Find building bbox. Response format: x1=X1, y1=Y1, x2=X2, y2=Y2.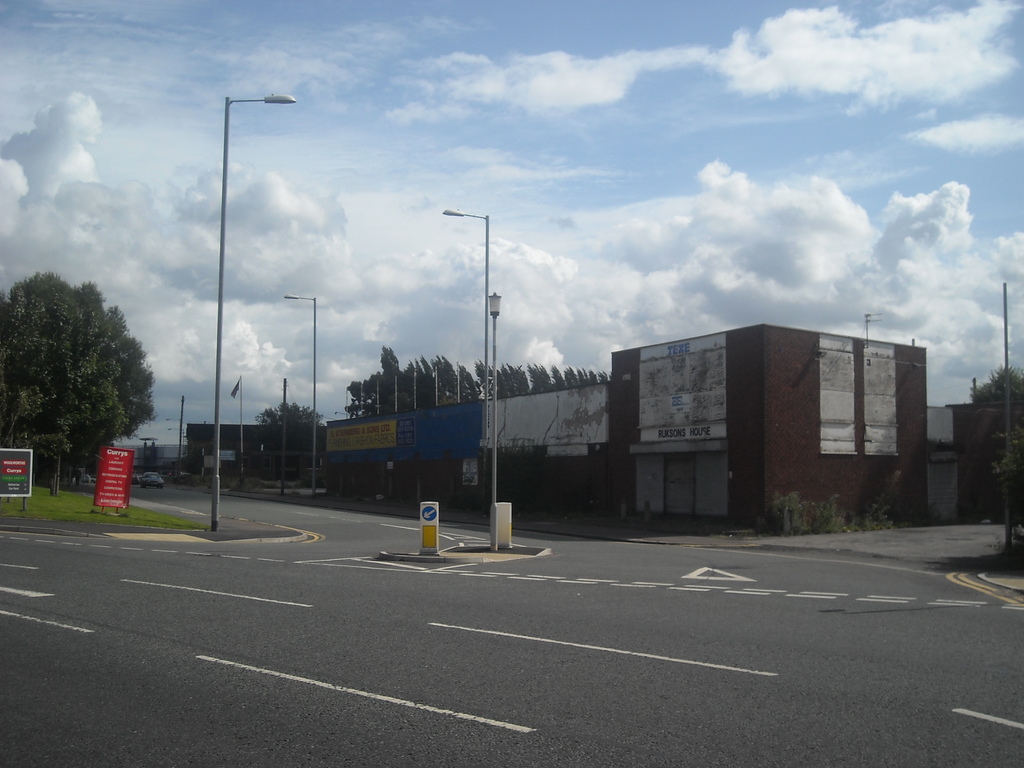
x1=611, y1=321, x2=930, y2=536.
